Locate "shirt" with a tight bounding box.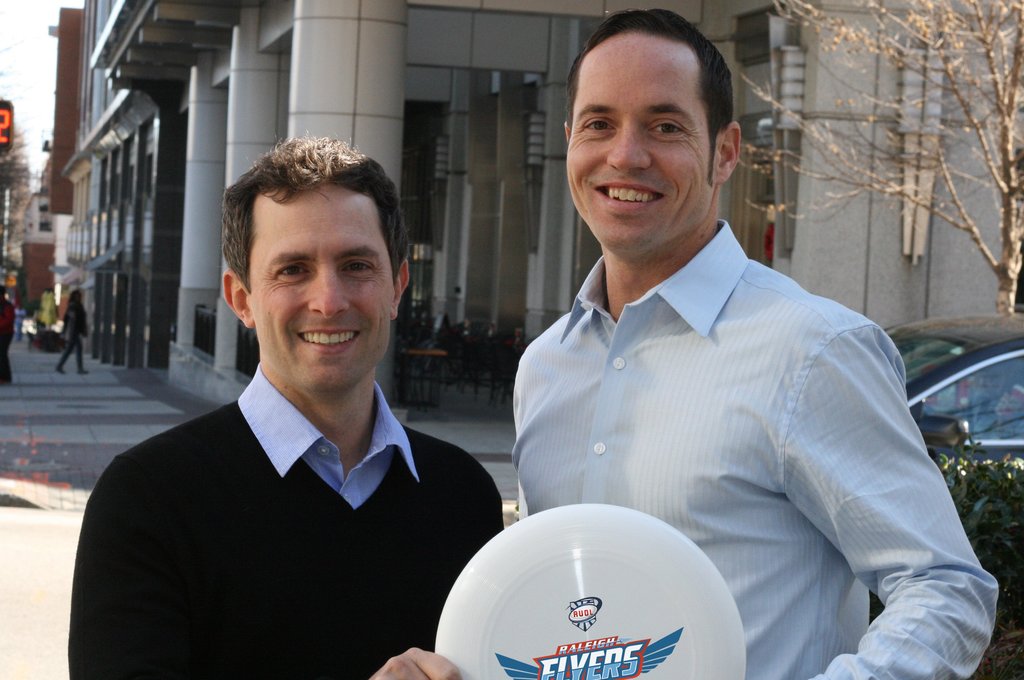
bbox(233, 358, 422, 509).
